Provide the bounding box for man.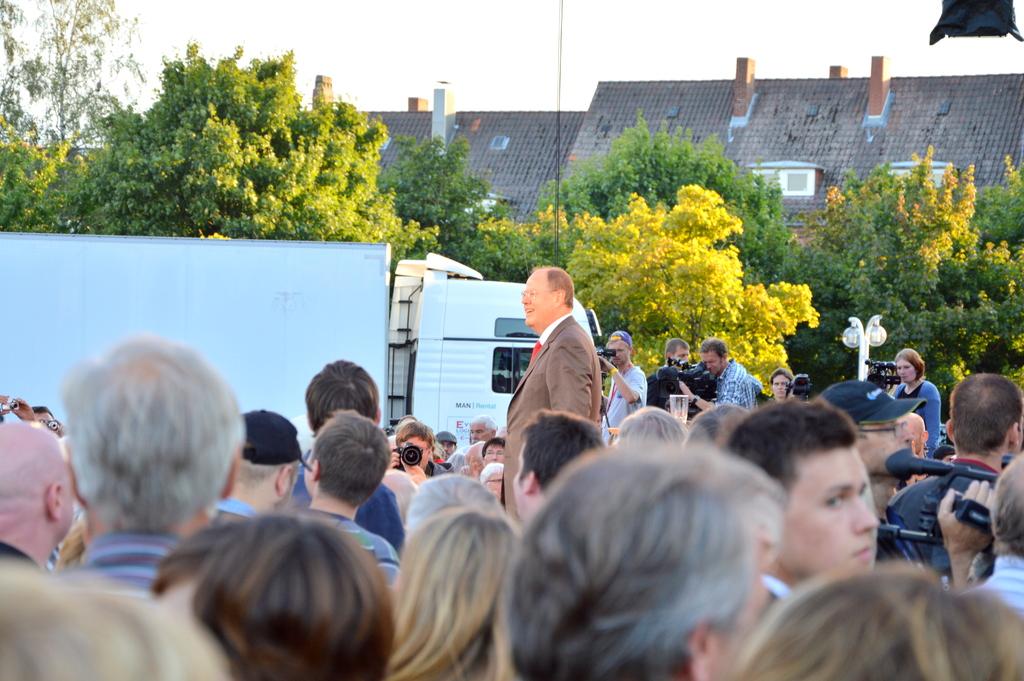
[893,376,1023,571].
